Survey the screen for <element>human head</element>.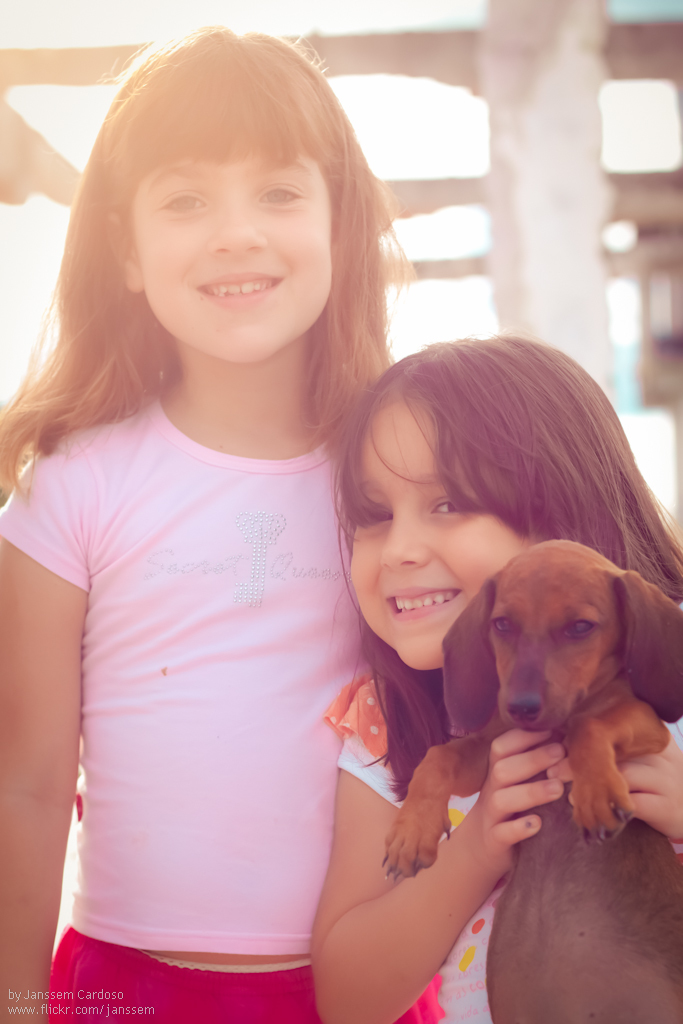
Survey found: 332:331:651:675.
